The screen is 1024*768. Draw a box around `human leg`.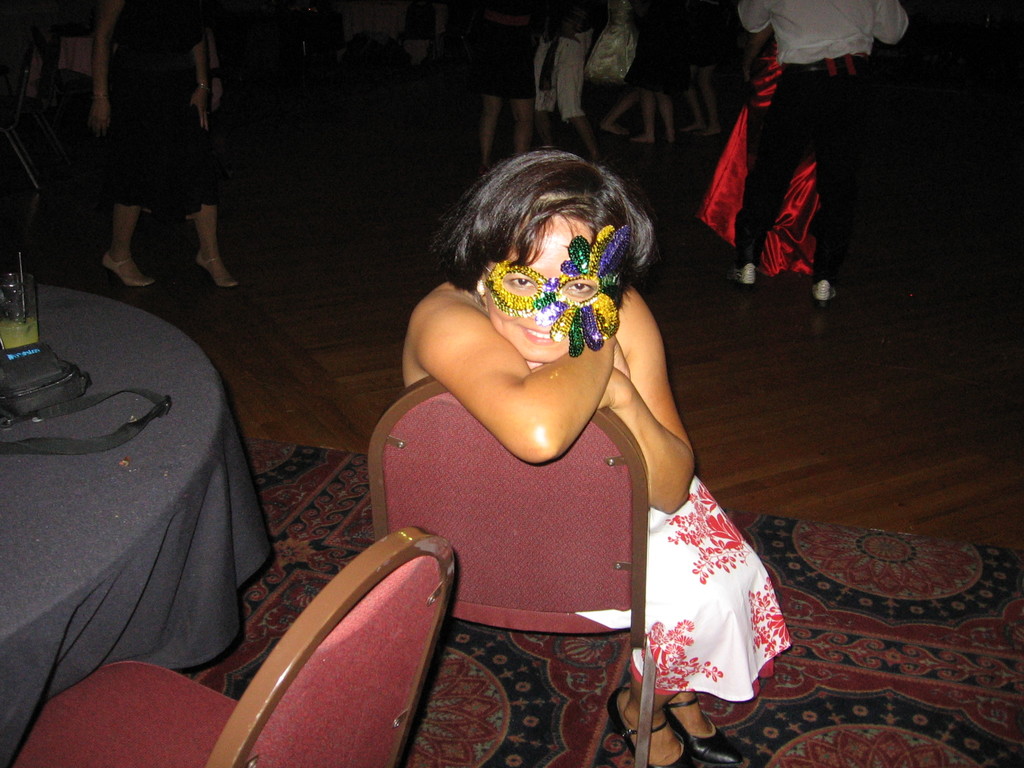
box(508, 95, 531, 154).
